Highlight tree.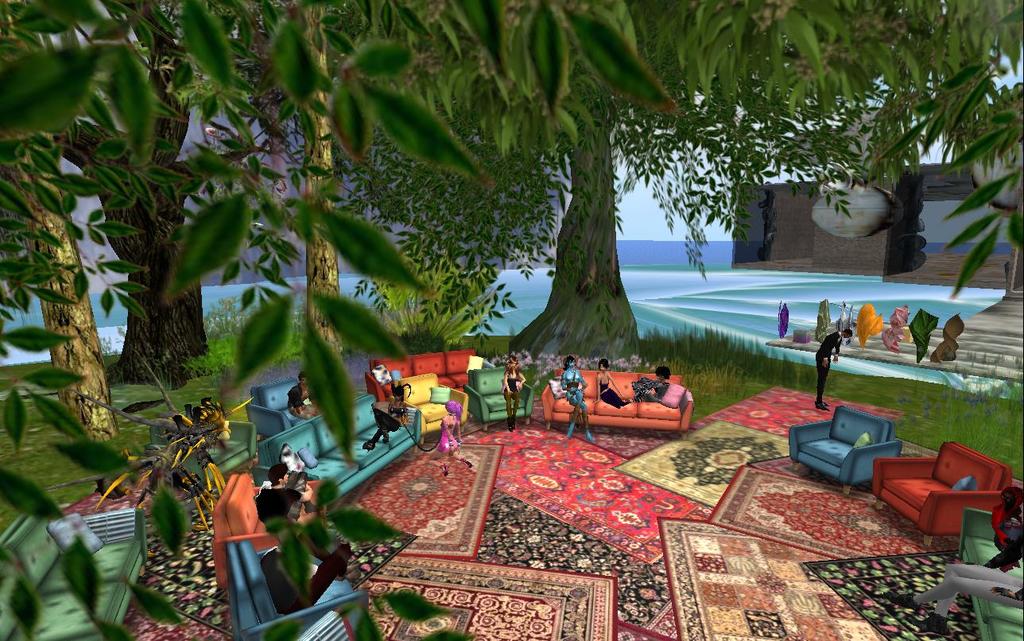
Highlighted region: [x1=0, y1=0, x2=119, y2=440].
